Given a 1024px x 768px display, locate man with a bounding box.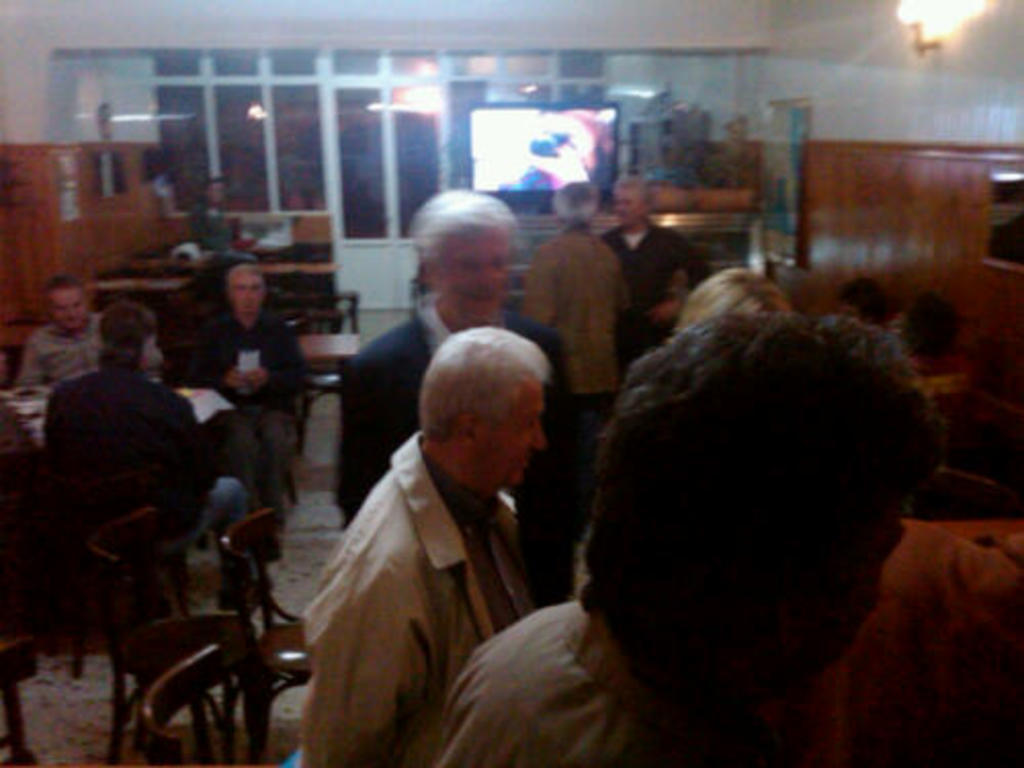
Located: pyautogui.locateOnScreen(16, 268, 162, 383).
